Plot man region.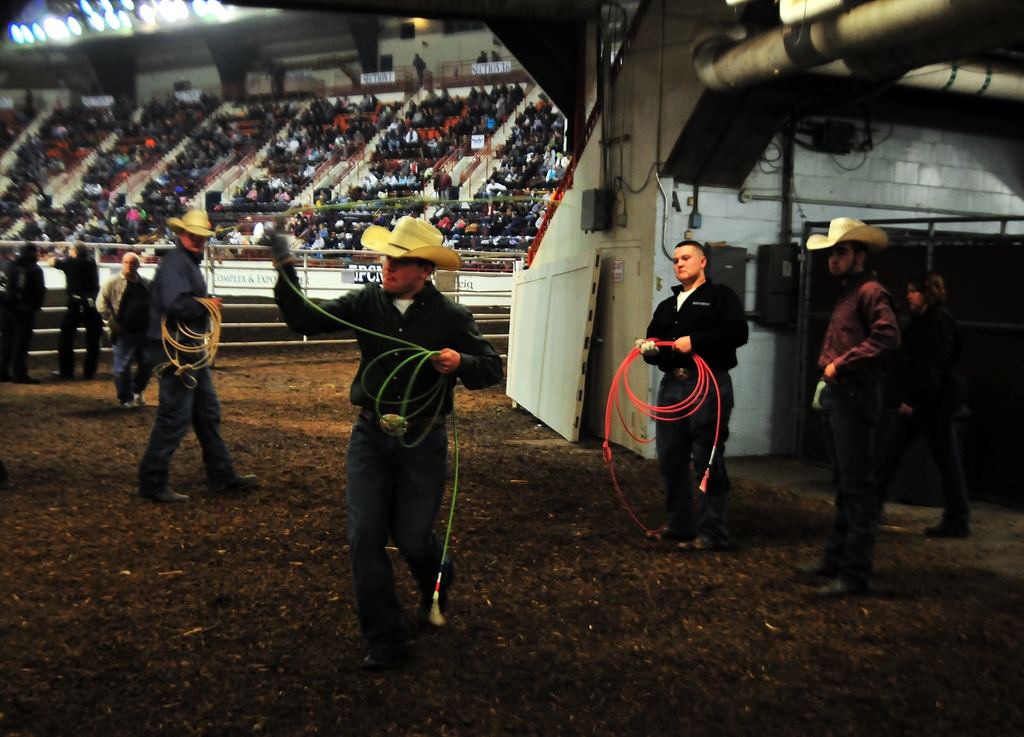
Plotted at l=636, t=243, r=749, b=555.
